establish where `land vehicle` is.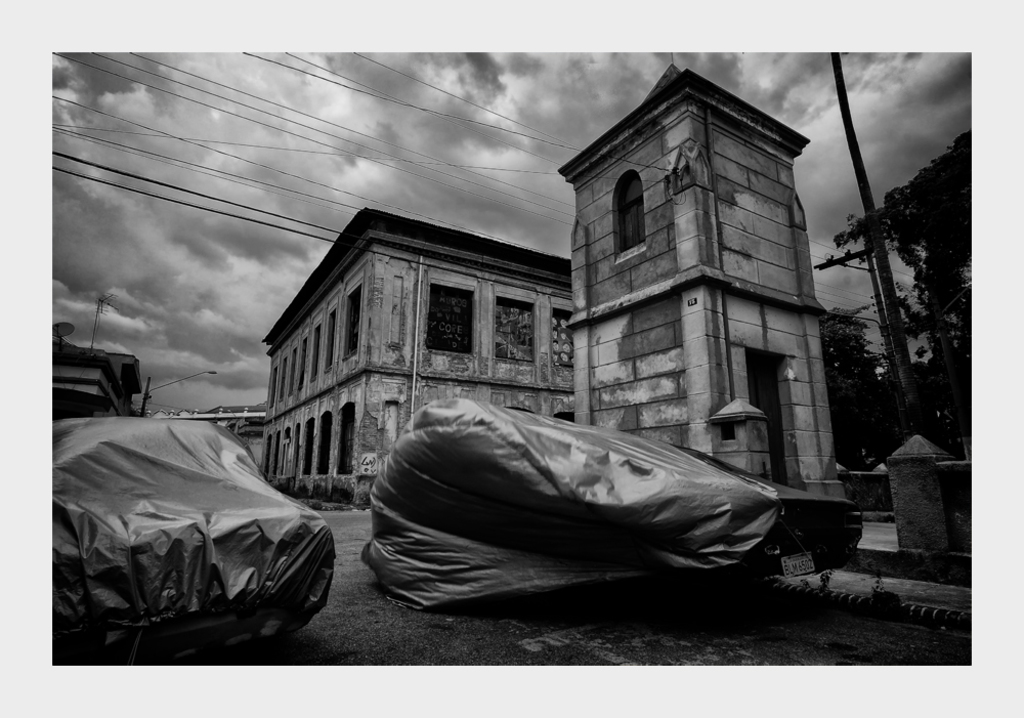
Established at {"left": 362, "top": 395, "right": 868, "bottom": 603}.
